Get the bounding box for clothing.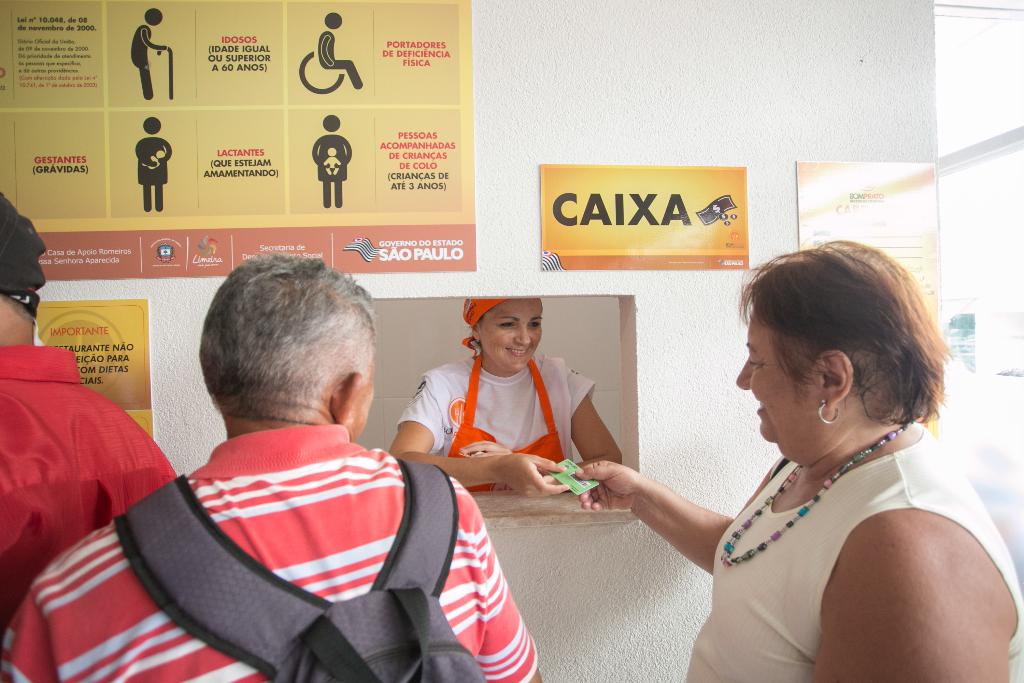
397 354 594 491.
